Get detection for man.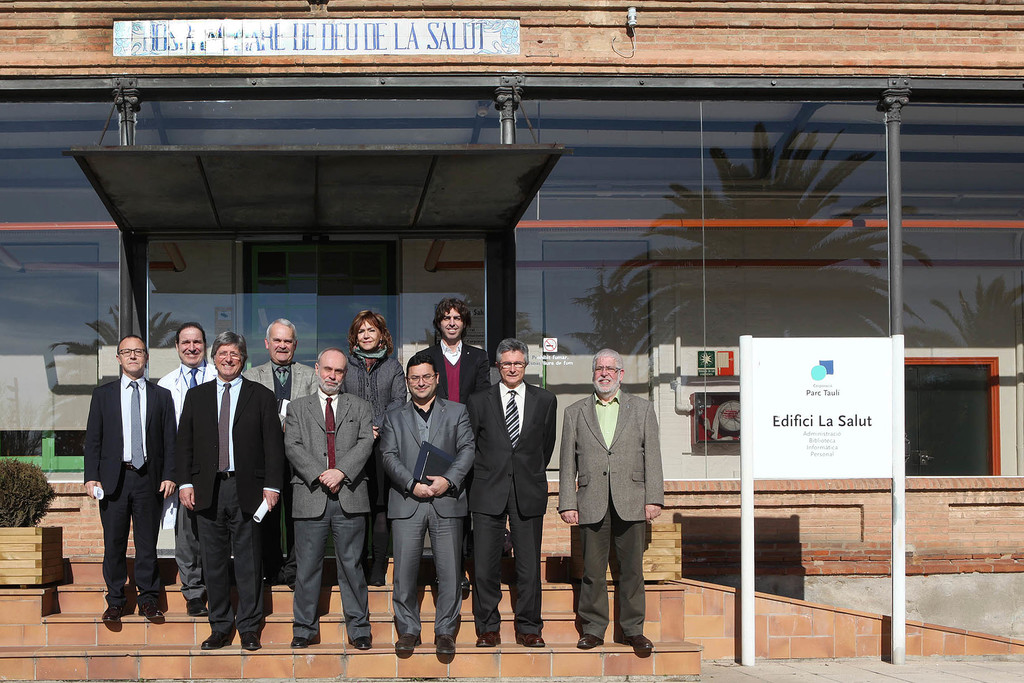
Detection: box=[240, 319, 319, 586].
